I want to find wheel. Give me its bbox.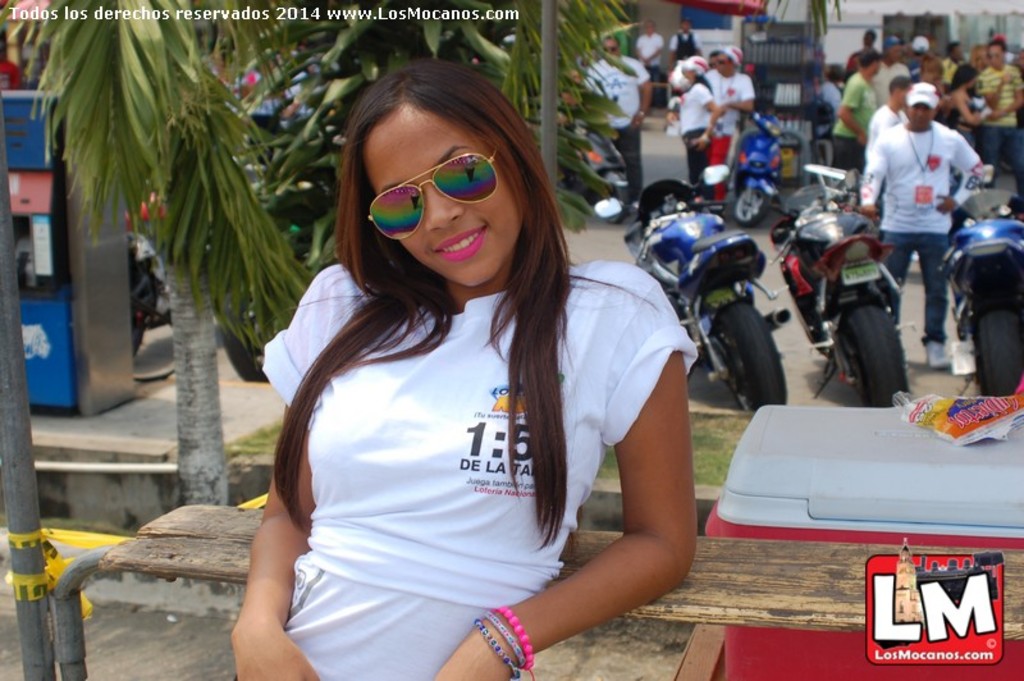
<bbox>972, 307, 1023, 402</bbox>.
